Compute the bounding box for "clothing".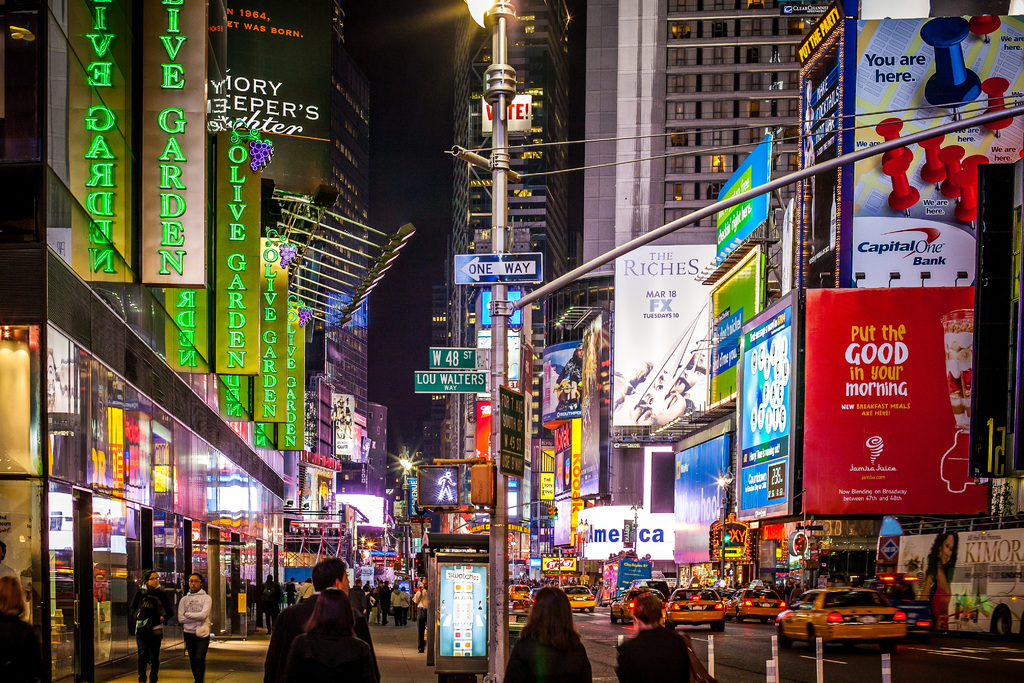
790:589:804:602.
